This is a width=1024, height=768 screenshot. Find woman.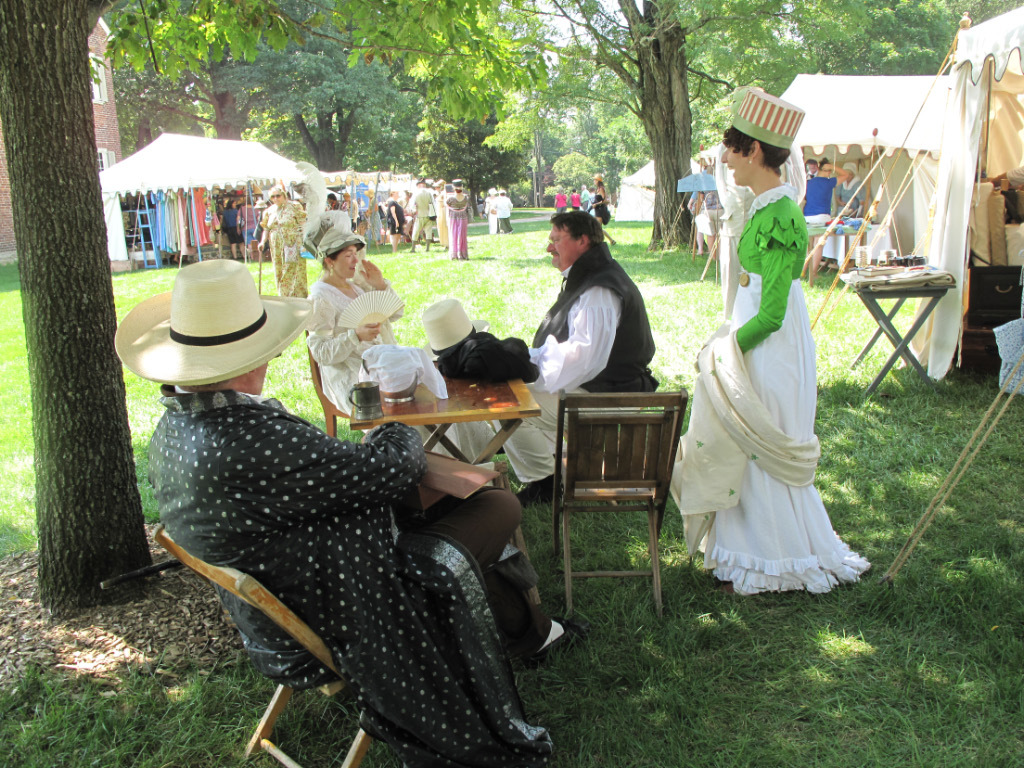
Bounding box: <region>255, 182, 308, 301</region>.
